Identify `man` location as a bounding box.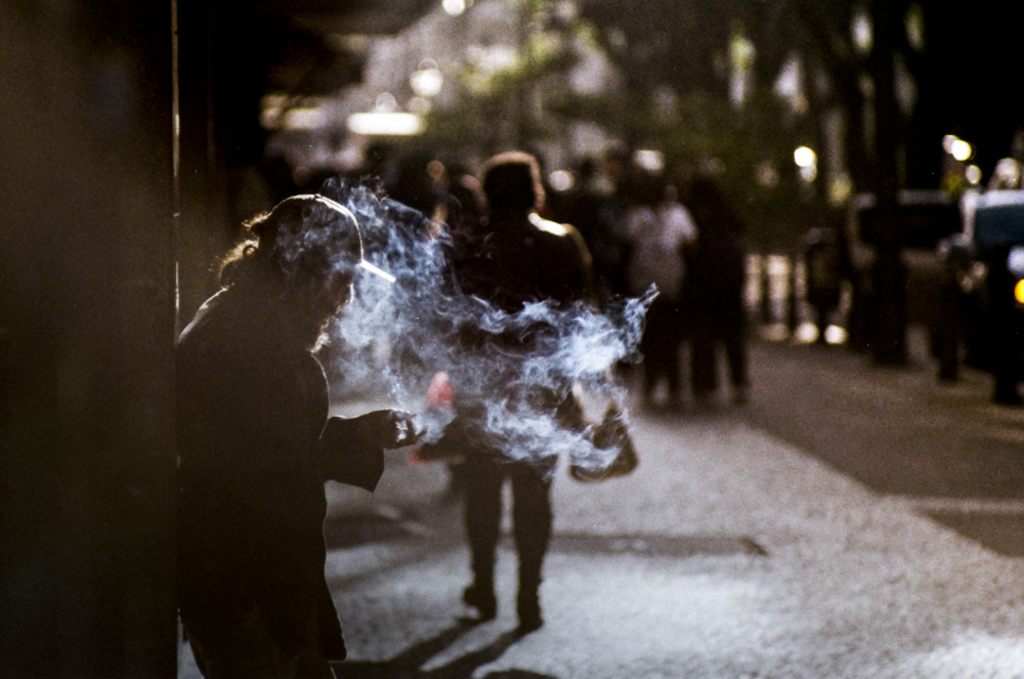
(x1=167, y1=184, x2=443, y2=678).
